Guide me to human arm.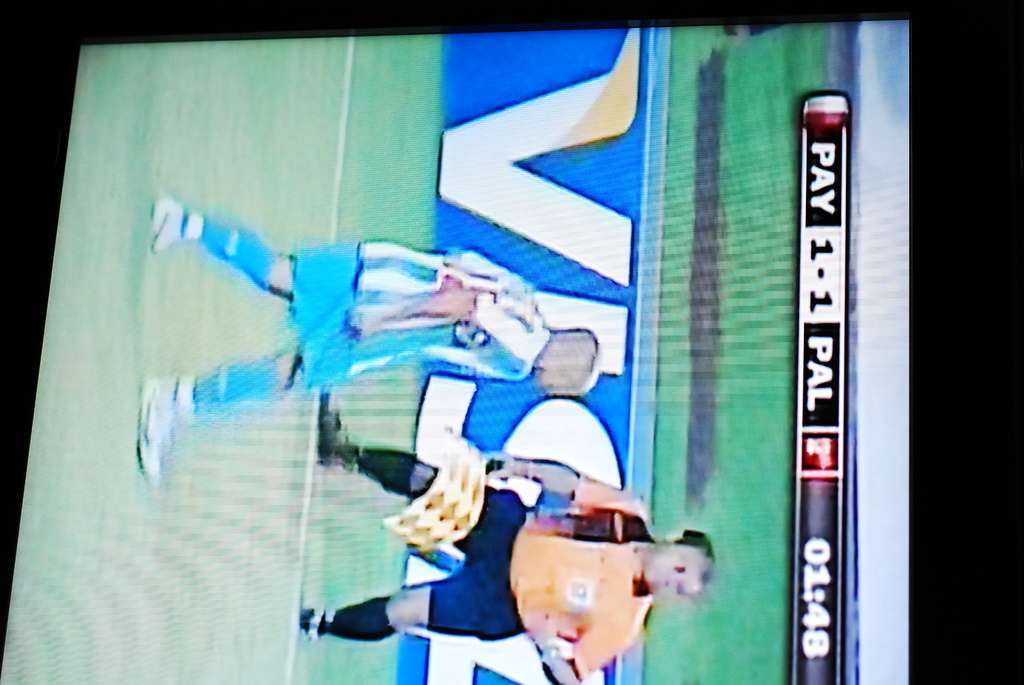
Guidance: [355, 298, 548, 361].
